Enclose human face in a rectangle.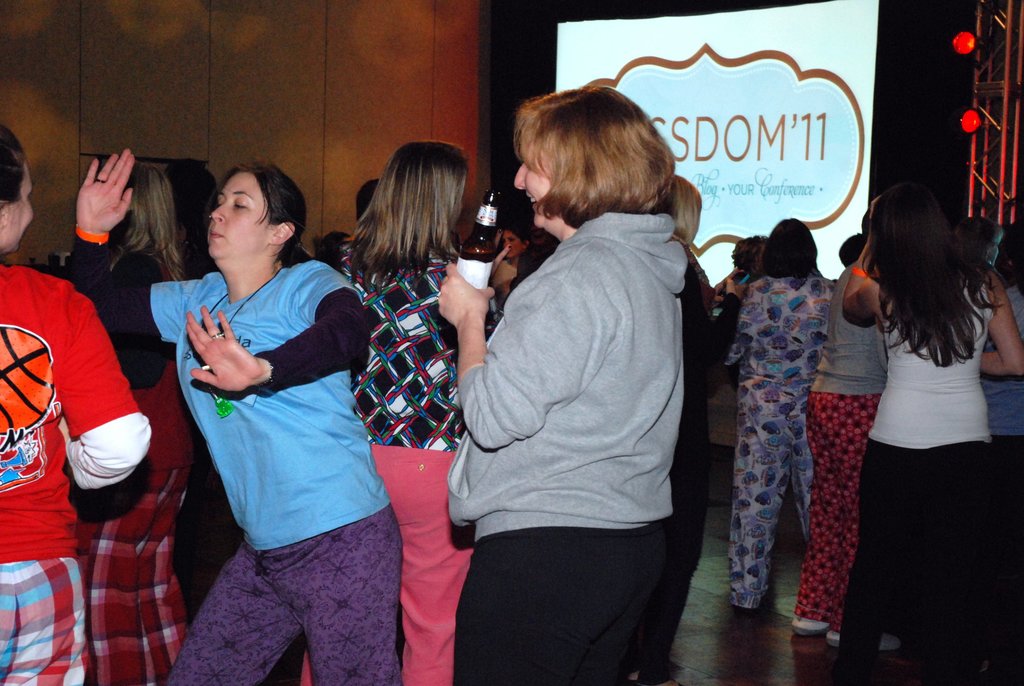
{"left": 512, "top": 156, "right": 558, "bottom": 227}.
